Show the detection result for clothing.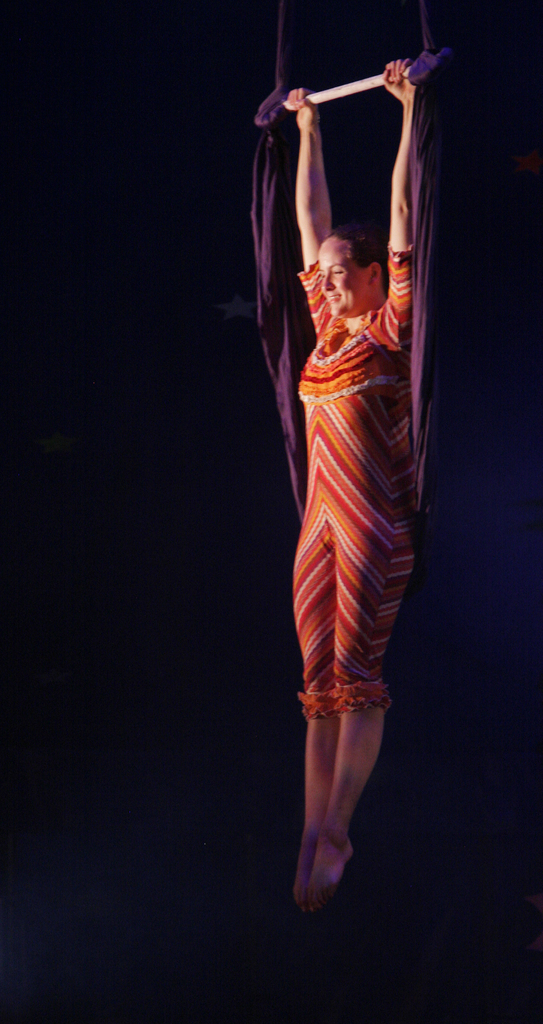
279, 218, 444, 768.
